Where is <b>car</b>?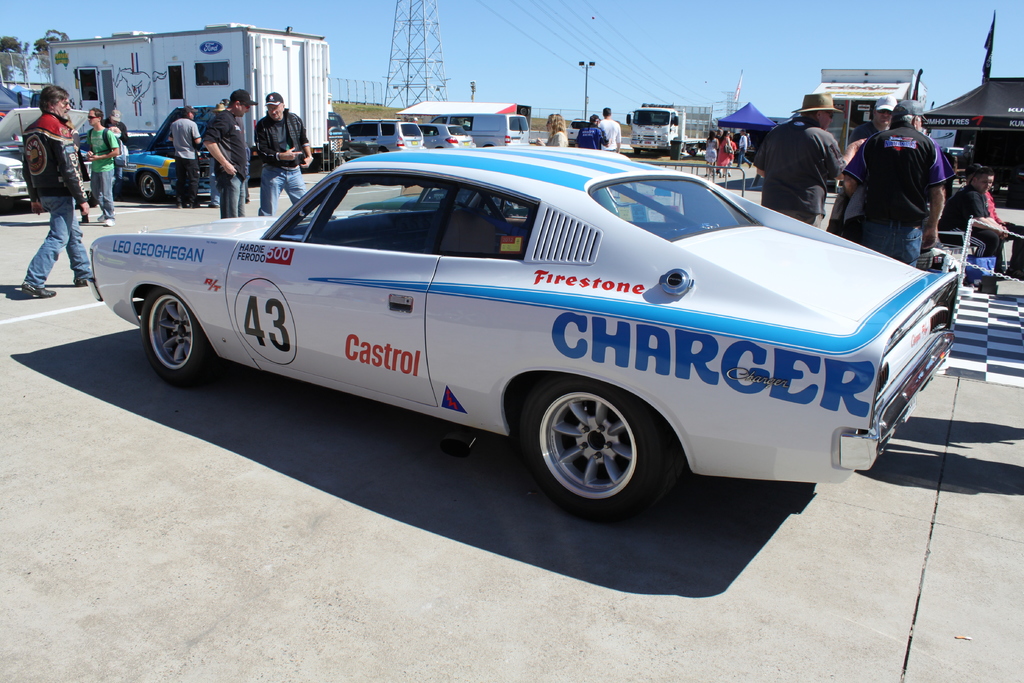
bbox=[100, 146, 211, 194].
